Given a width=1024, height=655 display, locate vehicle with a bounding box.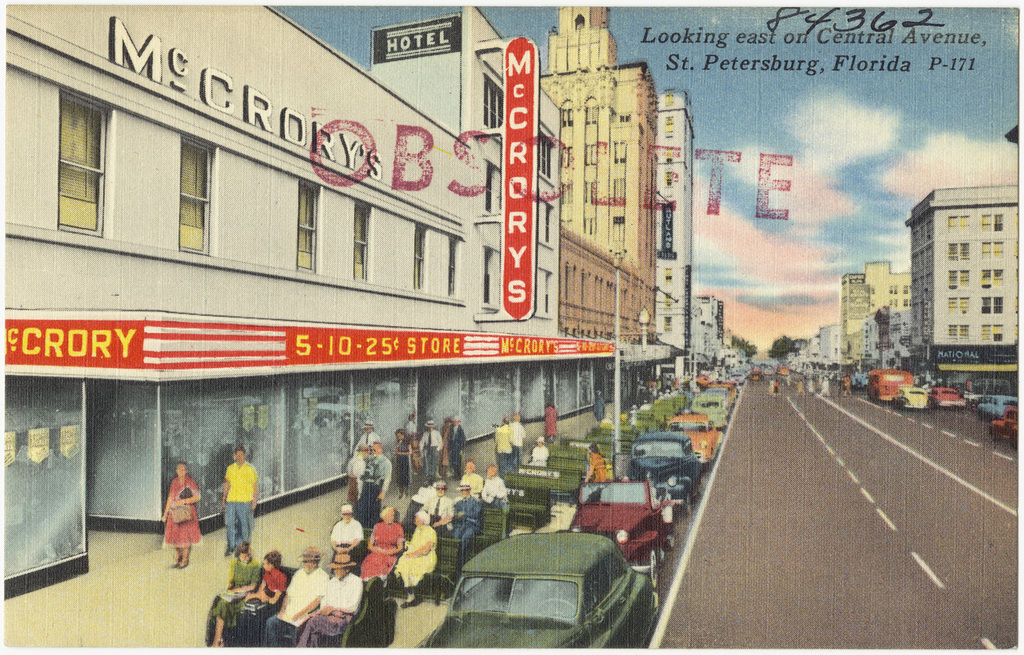
Located: crop(708, 378, 735, 408).
